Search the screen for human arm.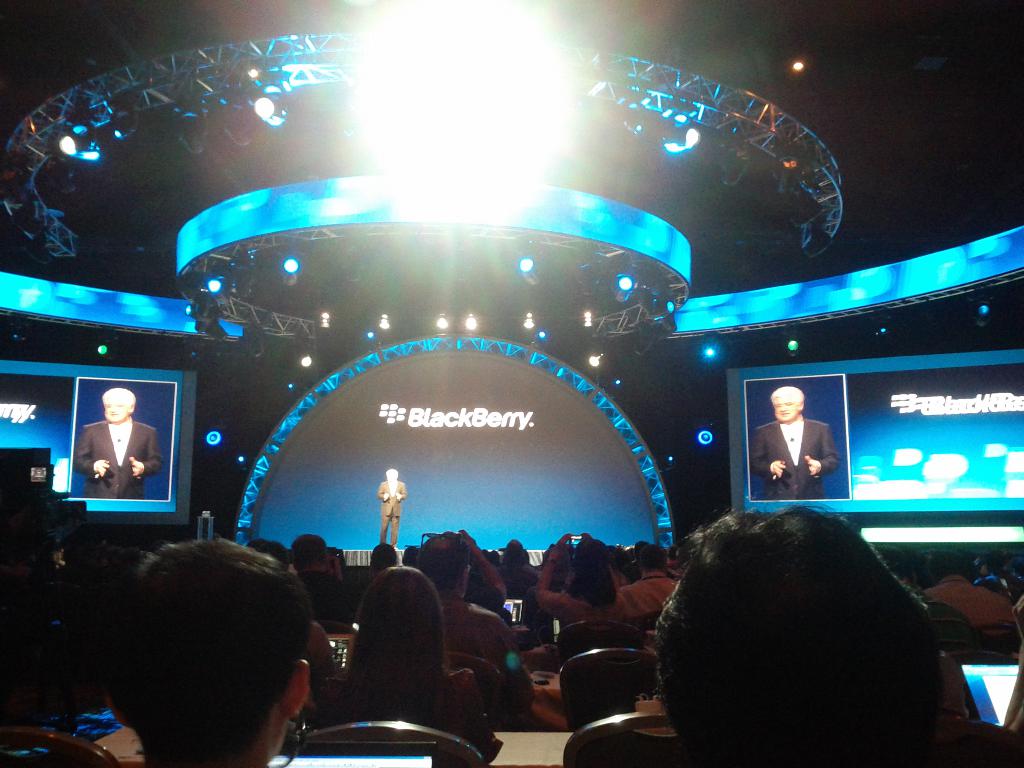
Found at x1=376, y1=476, x2=388, y2=502.
